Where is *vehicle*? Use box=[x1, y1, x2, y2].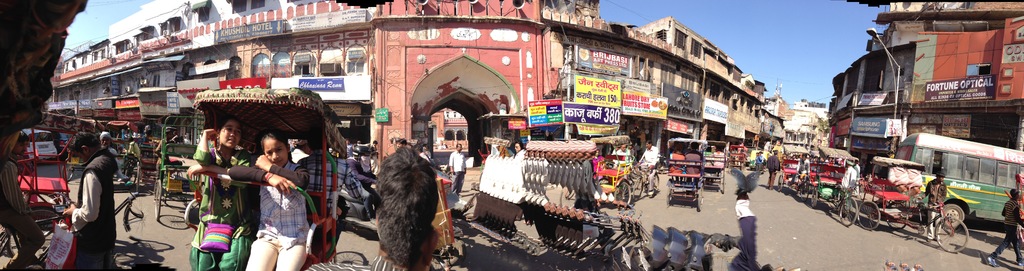
box=[895, 132, 1023, 236].
